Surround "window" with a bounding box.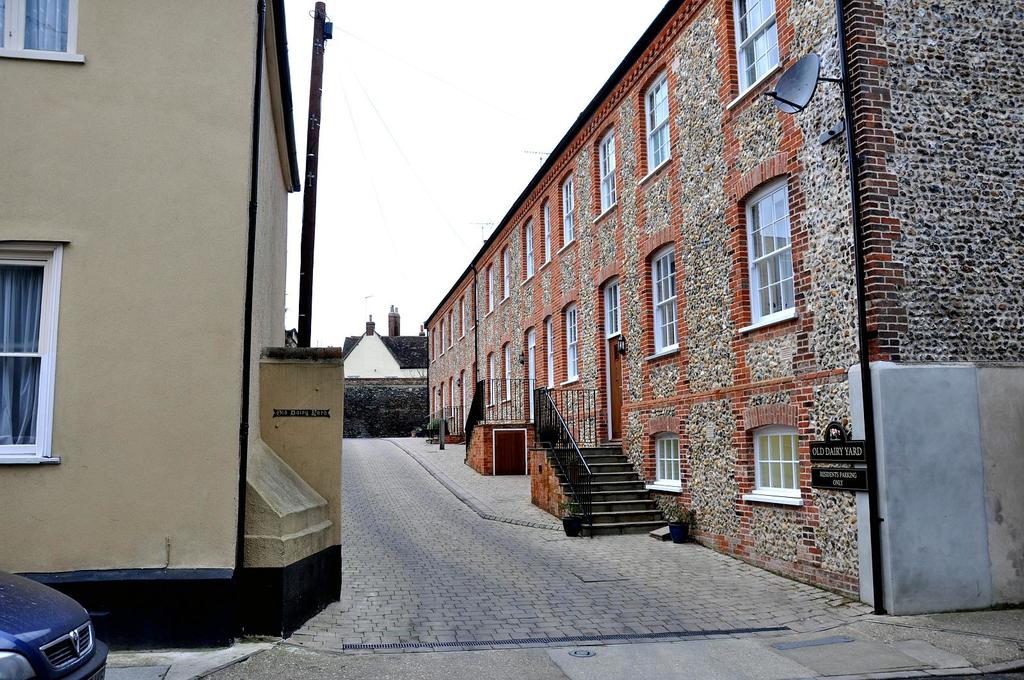
[left=0, top=0, right=83, bottom=65].
